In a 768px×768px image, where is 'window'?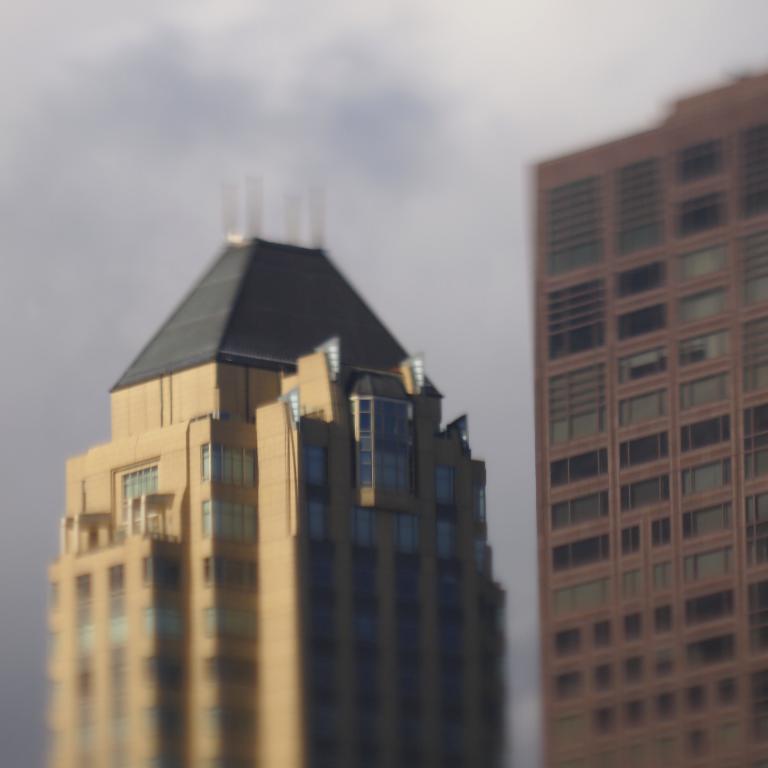
bbox(542, 271, 609, 361).
